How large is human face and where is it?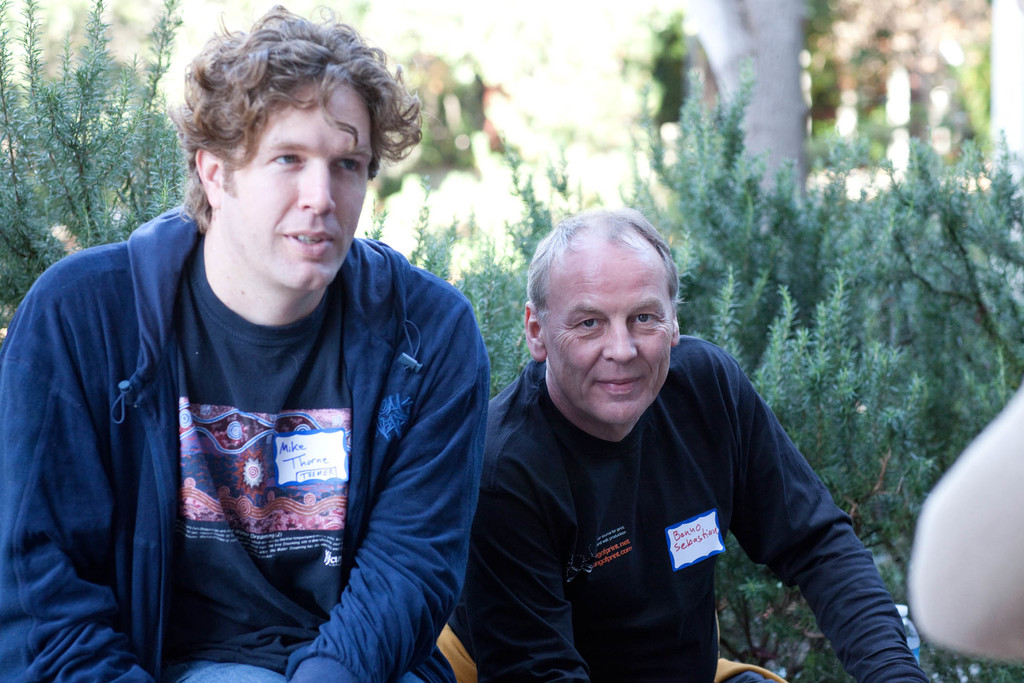
Bounding box: x1=223 y1=74 x2=372 y2=293.
